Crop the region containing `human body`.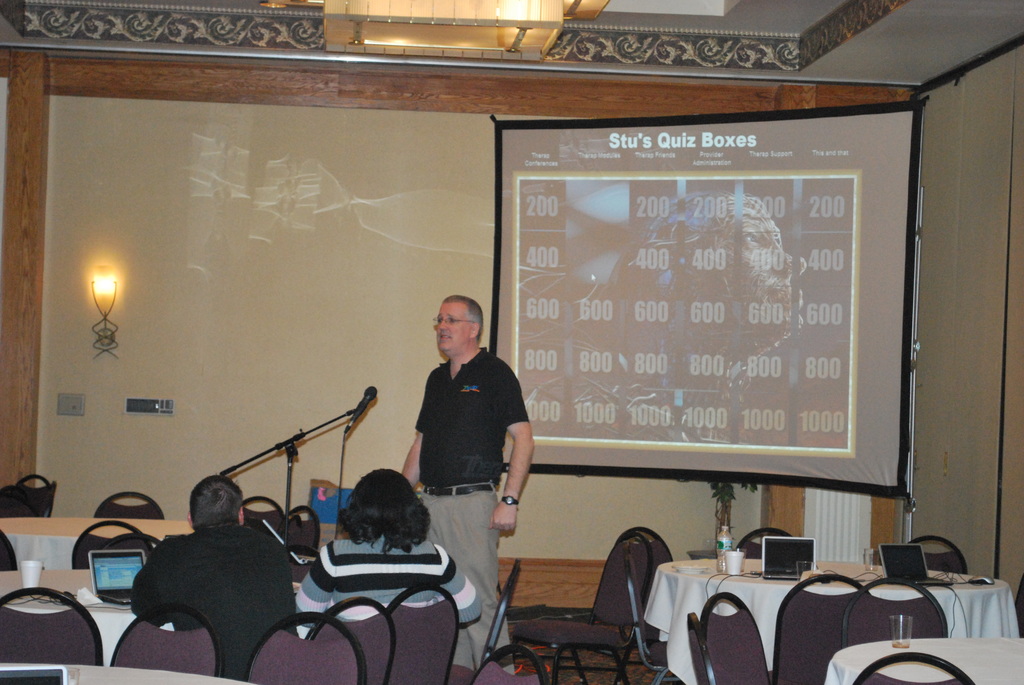
Crop region: 129,527,296,679.
